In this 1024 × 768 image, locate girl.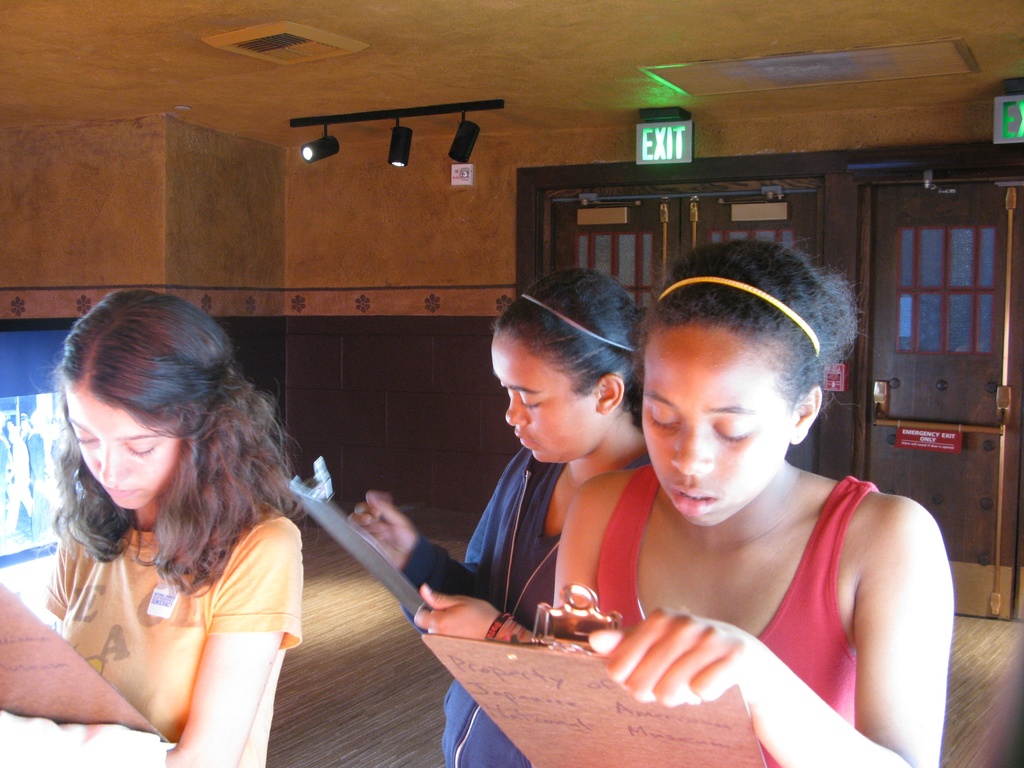
Bounding box: BBox(0, 289, 300, 767).
